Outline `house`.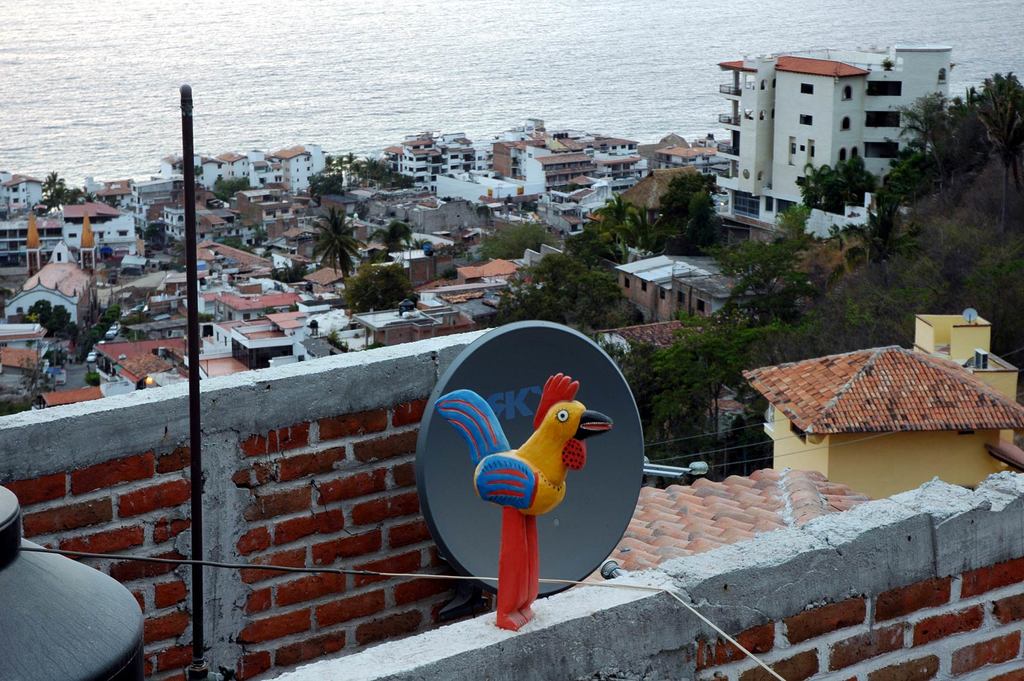
Outline: left=88, top=172, right=134, bottom=201.
